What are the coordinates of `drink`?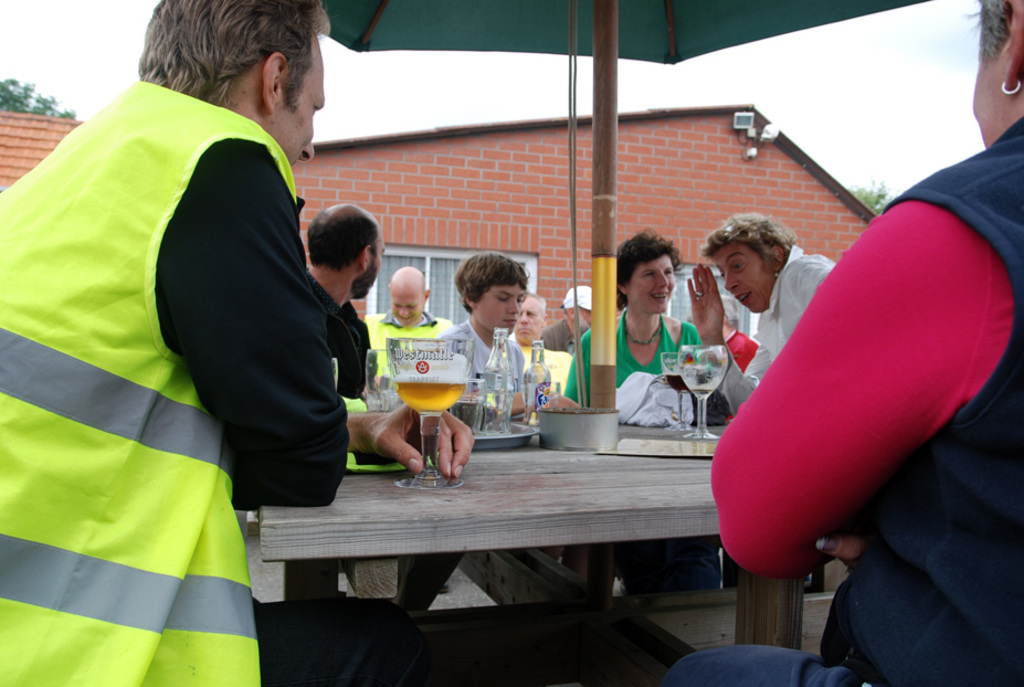
[665,372,689,389].
